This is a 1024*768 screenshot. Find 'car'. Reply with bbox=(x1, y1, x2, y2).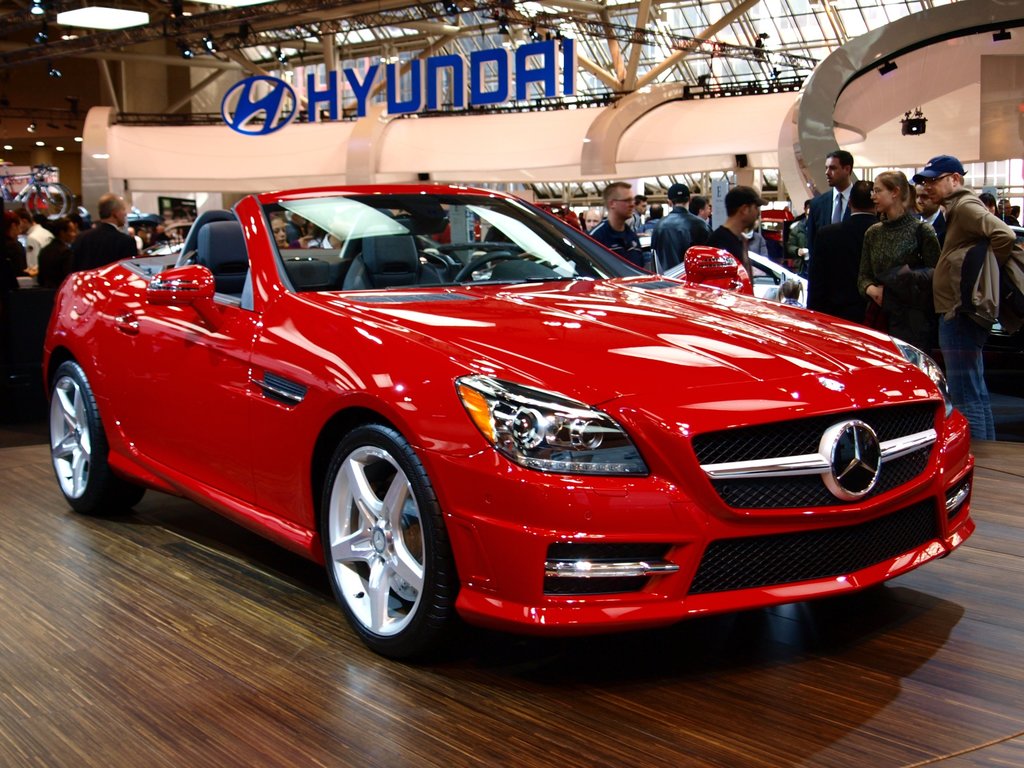
bbox=(129, 202, 156, 222).
